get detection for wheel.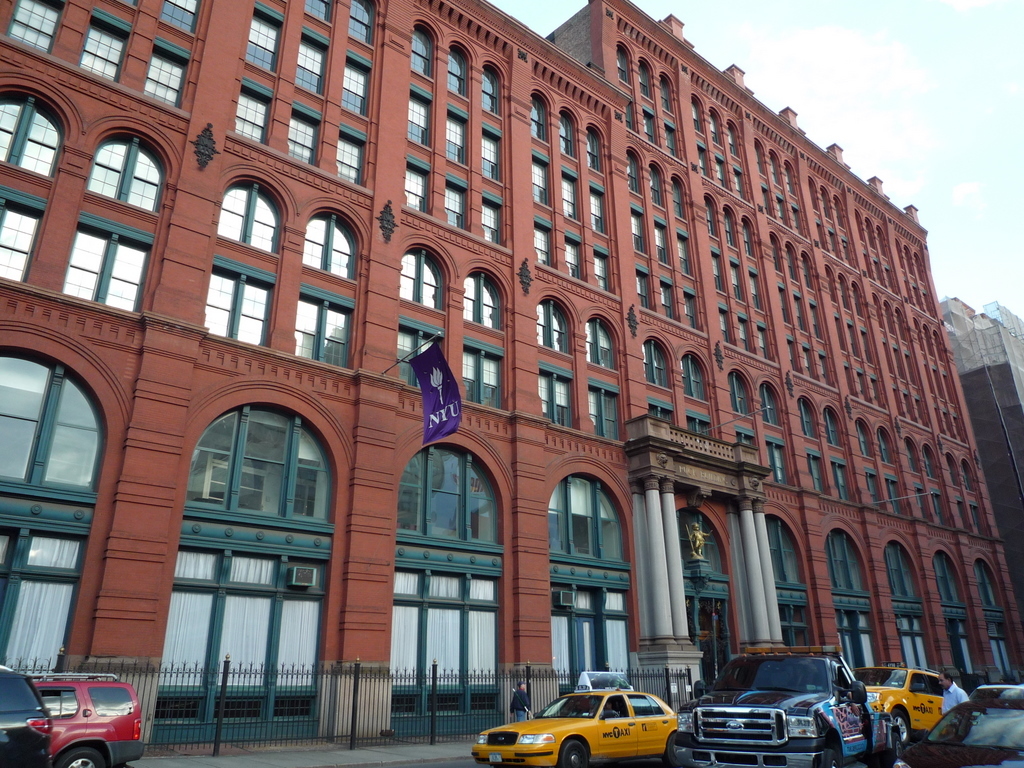
Detection: bbox=[664, 723, 676, 767].
